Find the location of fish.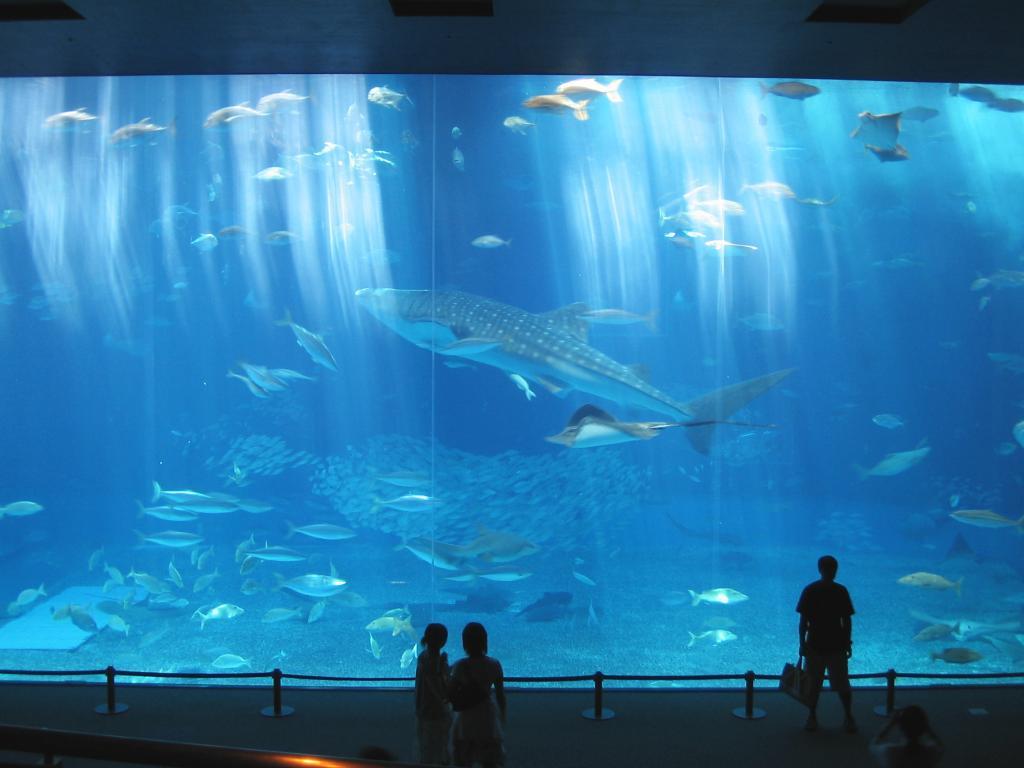
Location: 0 502 43 525.
